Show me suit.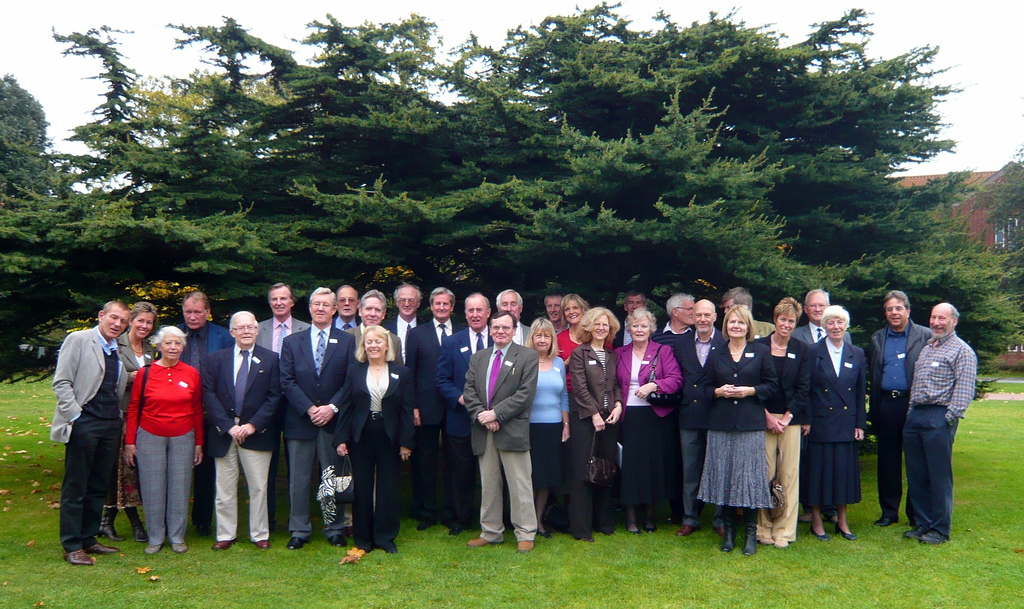
suit is here: 383:313:429:510.
